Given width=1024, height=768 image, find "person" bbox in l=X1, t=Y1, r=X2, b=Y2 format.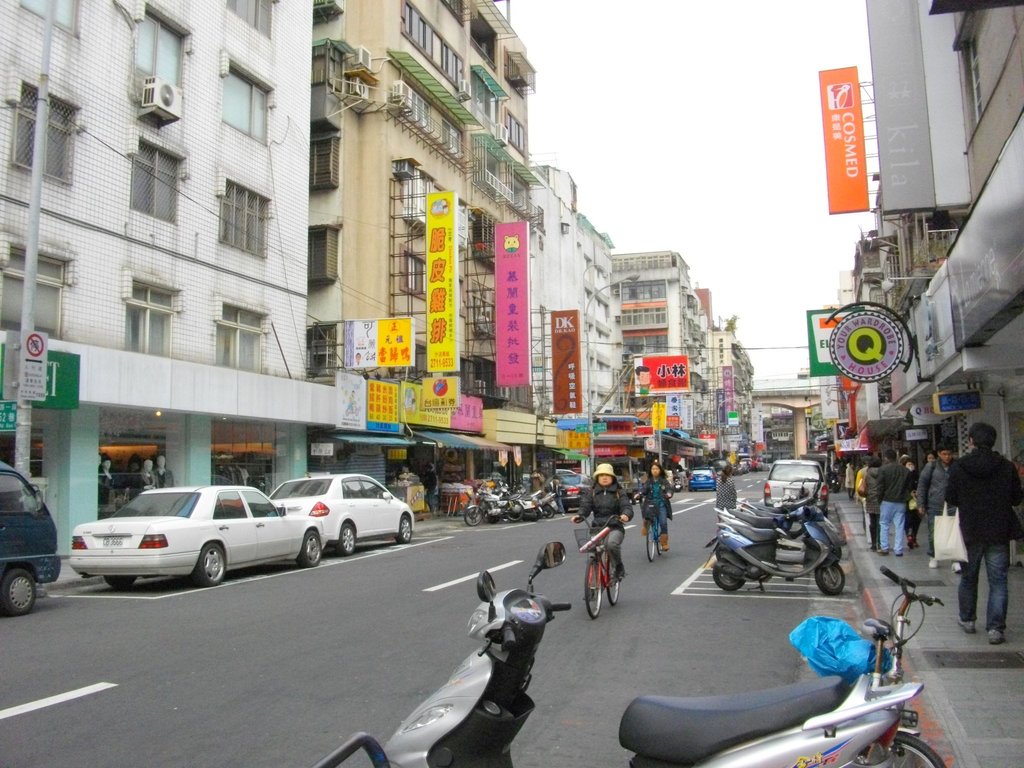
l=631, t=462, r=675, b=554.
